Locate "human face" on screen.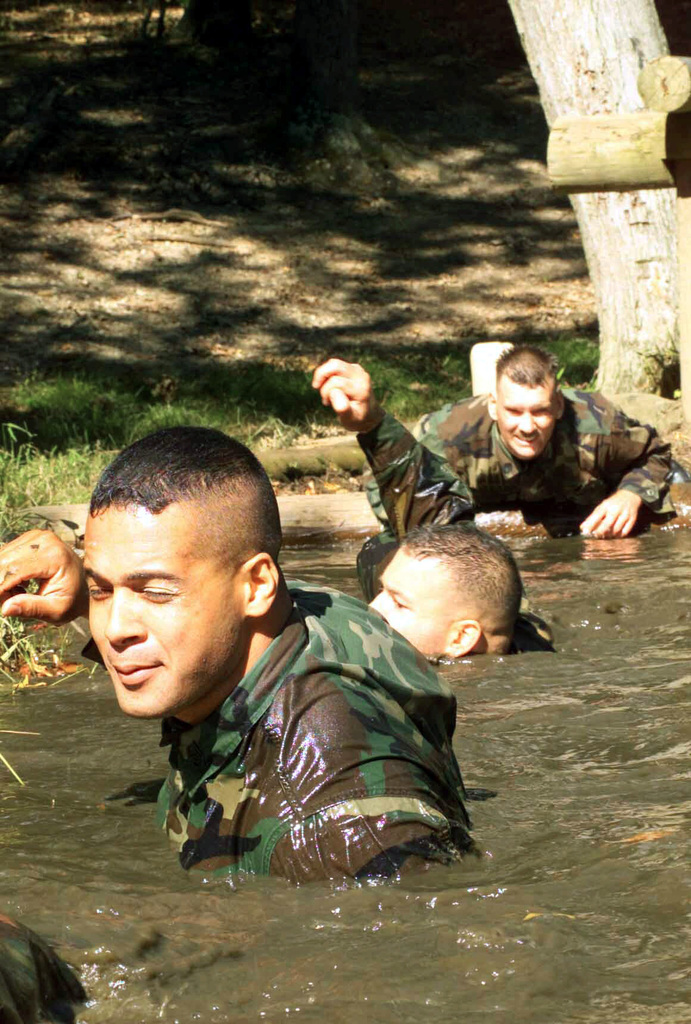
On screen at <box>492,378,557,460</box>.
